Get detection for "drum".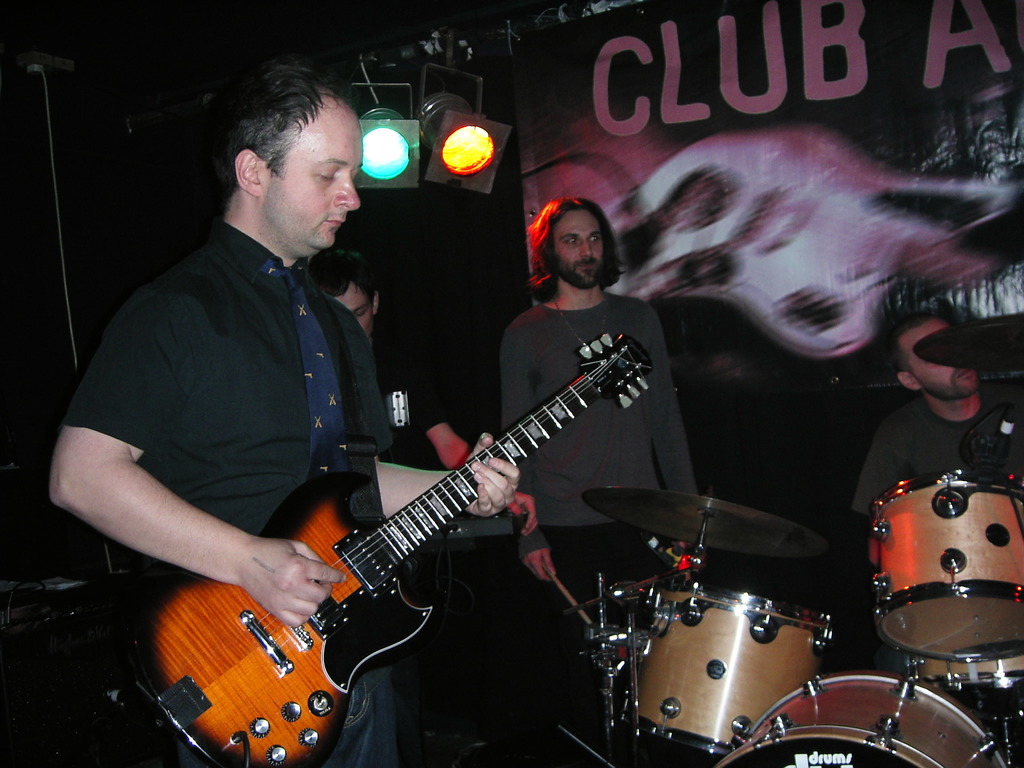
Detection: Rect(617, 579, 831, 751).
